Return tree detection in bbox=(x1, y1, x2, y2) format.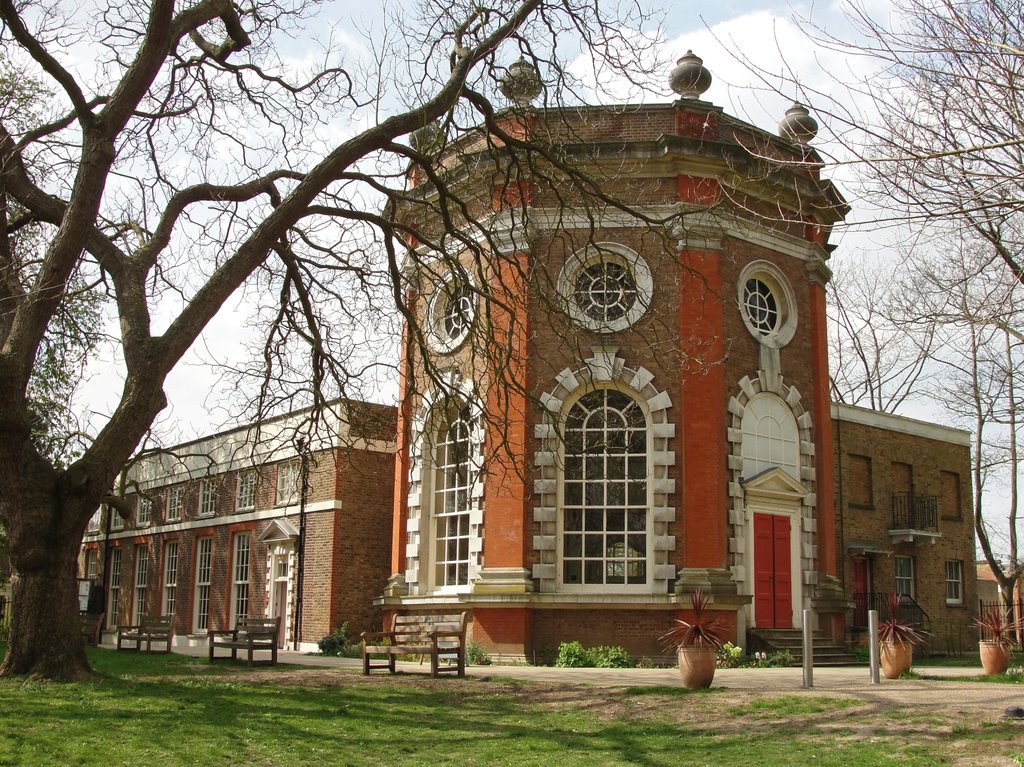
bbox=(643, 0, 1023, 682).
